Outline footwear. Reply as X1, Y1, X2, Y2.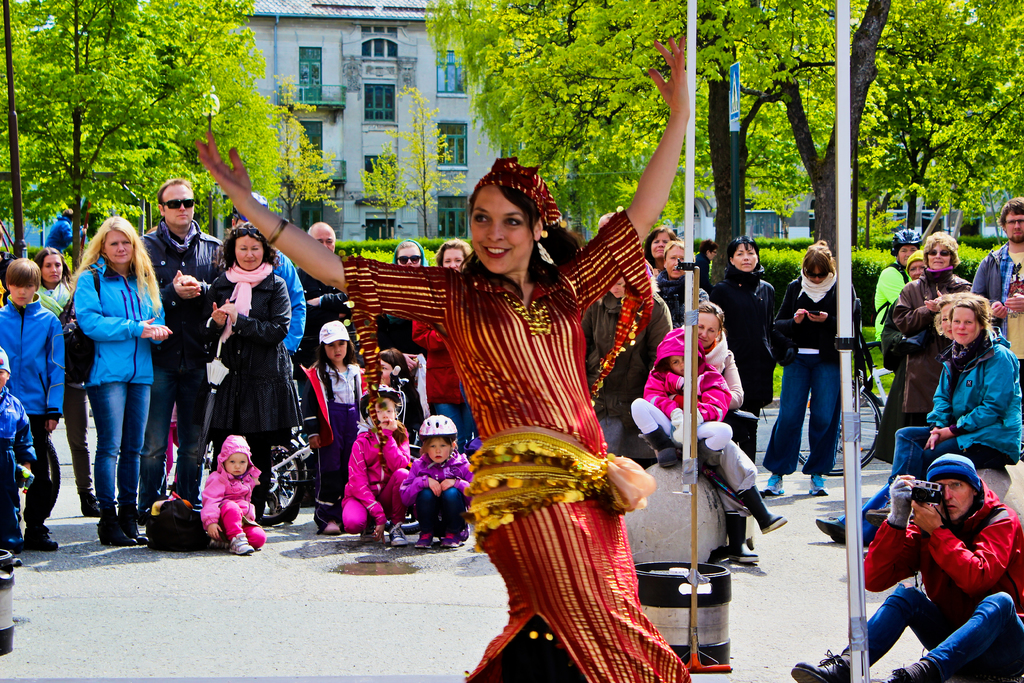
415, 533, 432, 549.
